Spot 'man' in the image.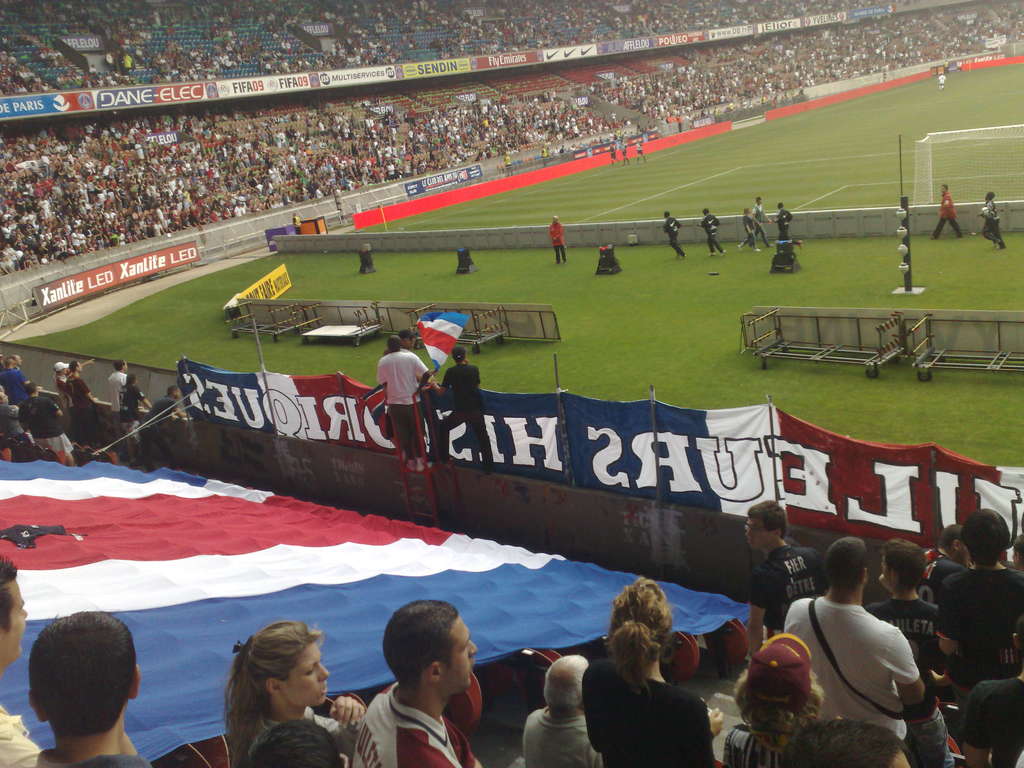
'man' found at crop(147, 384, 184, 466).
